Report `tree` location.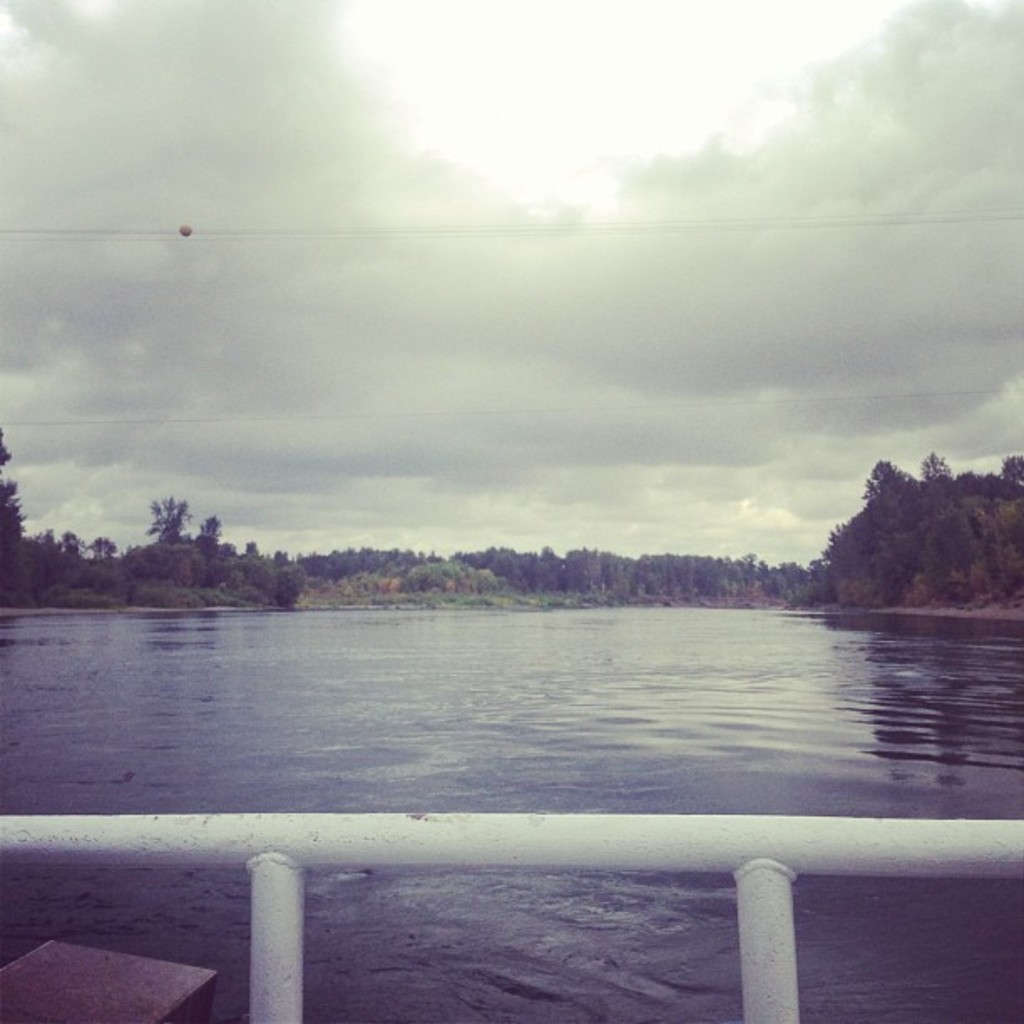
Report: 89/529/110/562.
